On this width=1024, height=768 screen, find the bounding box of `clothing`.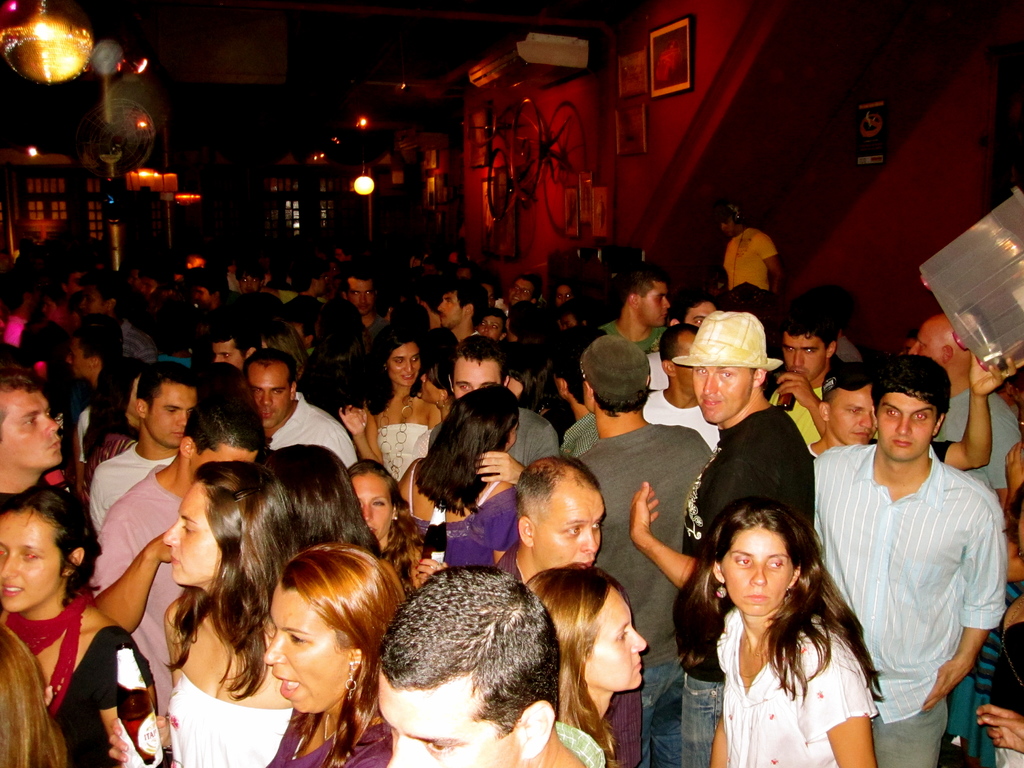
Bounding box: rect(92, 459, 196, 724).
